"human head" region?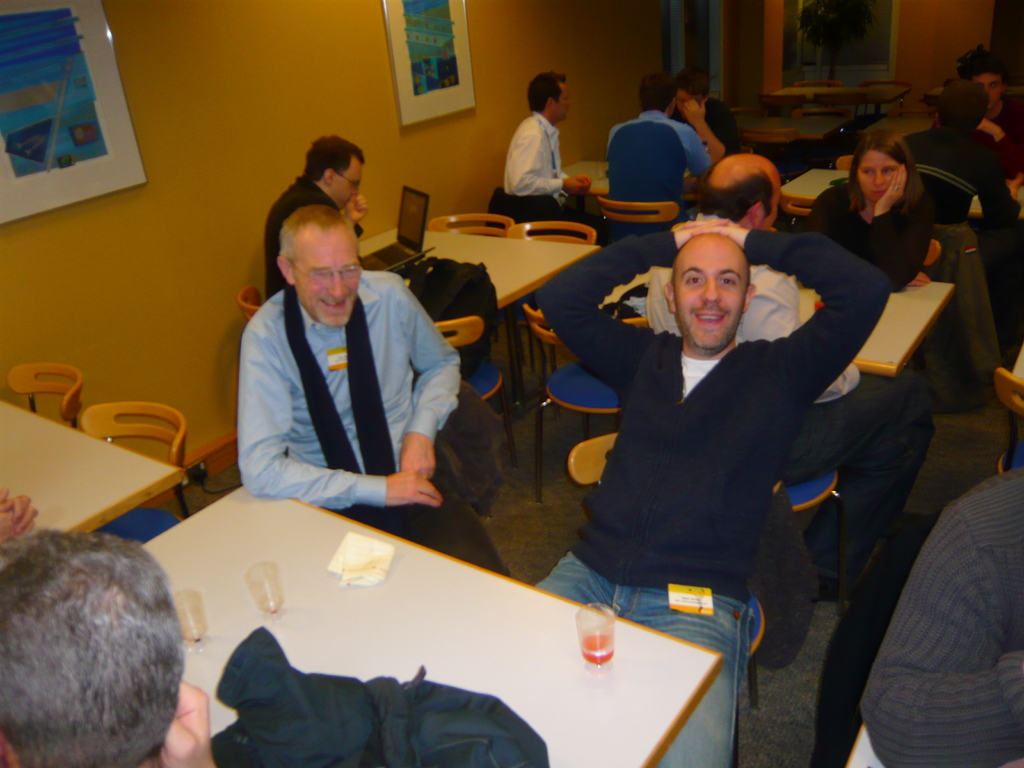
Rect(301, 132, 369, 204)
